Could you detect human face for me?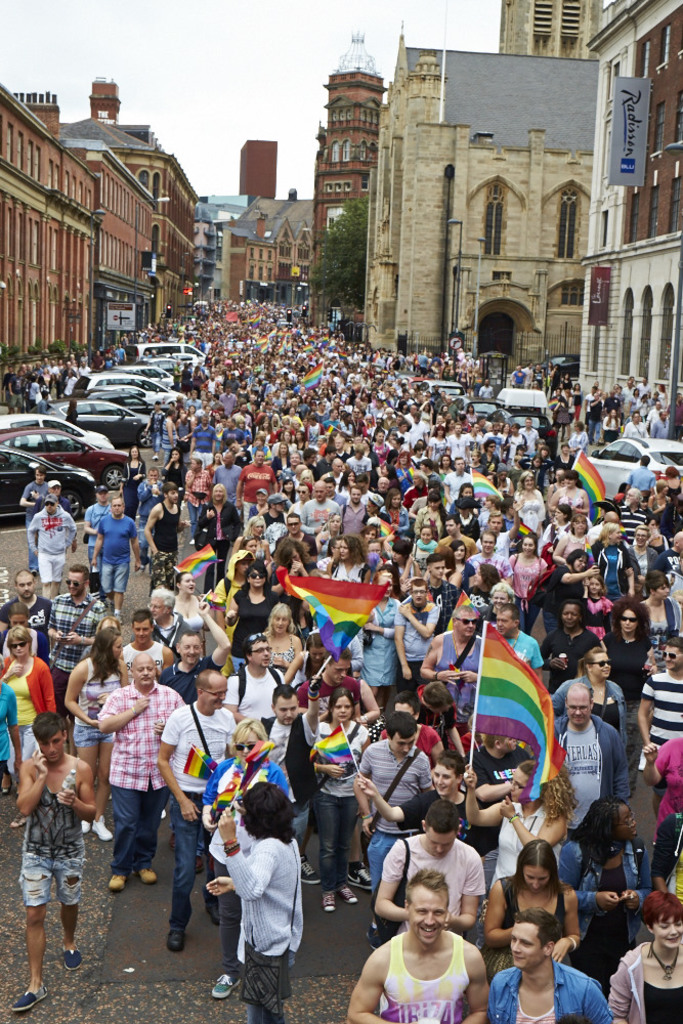
Detection result: <region>335, 465, 340, 475</region>.
